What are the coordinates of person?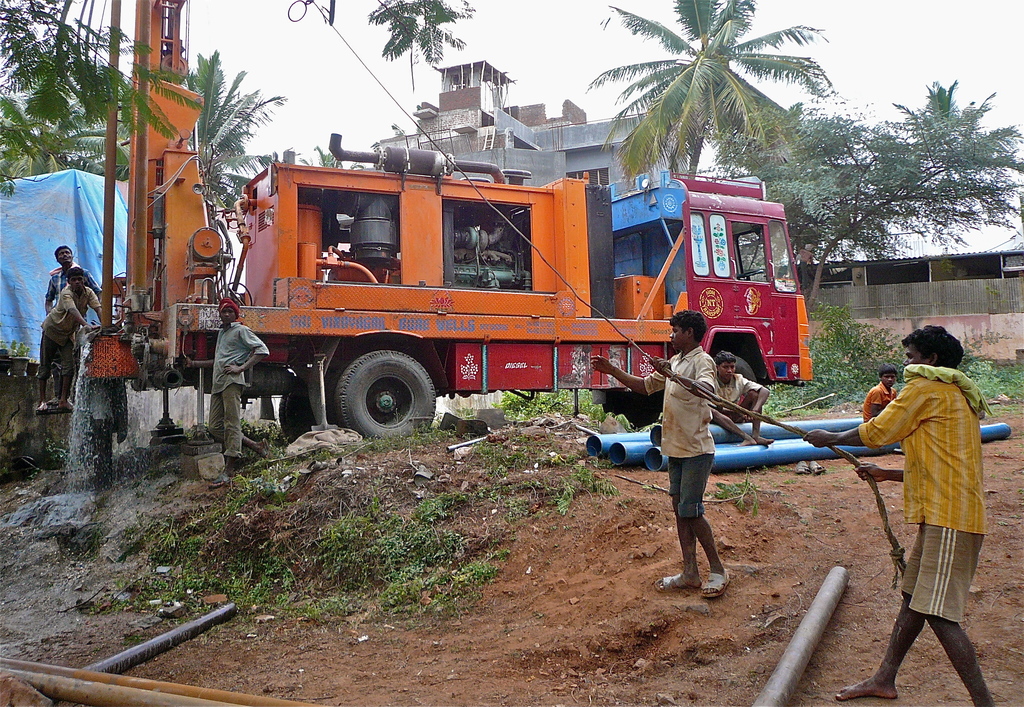
box=[209, 296, 270, 473].
